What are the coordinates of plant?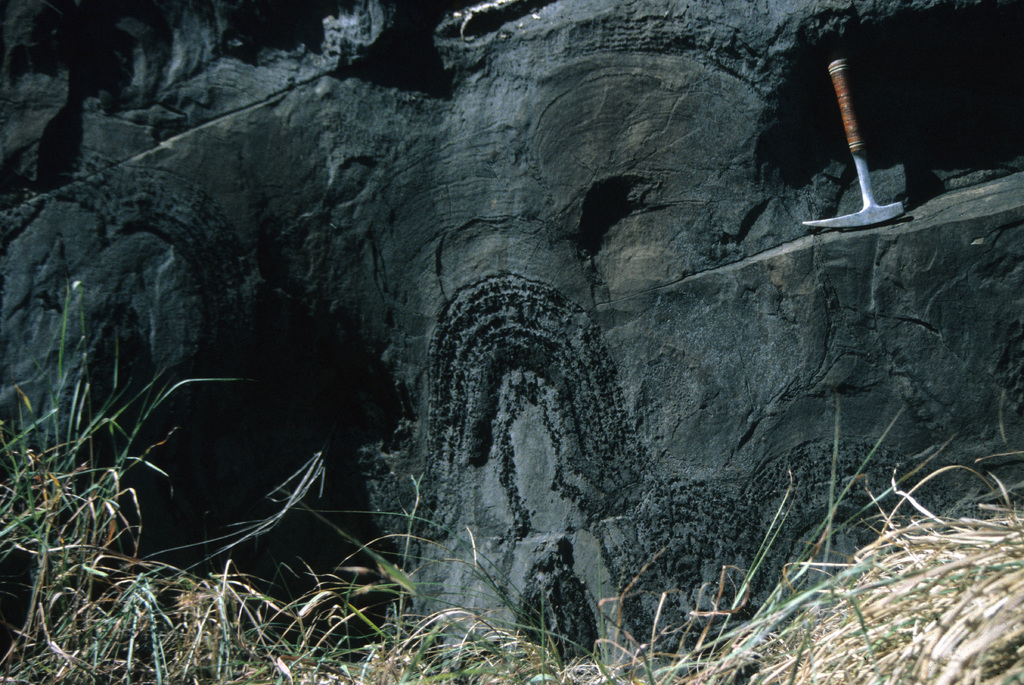
[x1=663, y1=309, x2=1020, y2=656].
